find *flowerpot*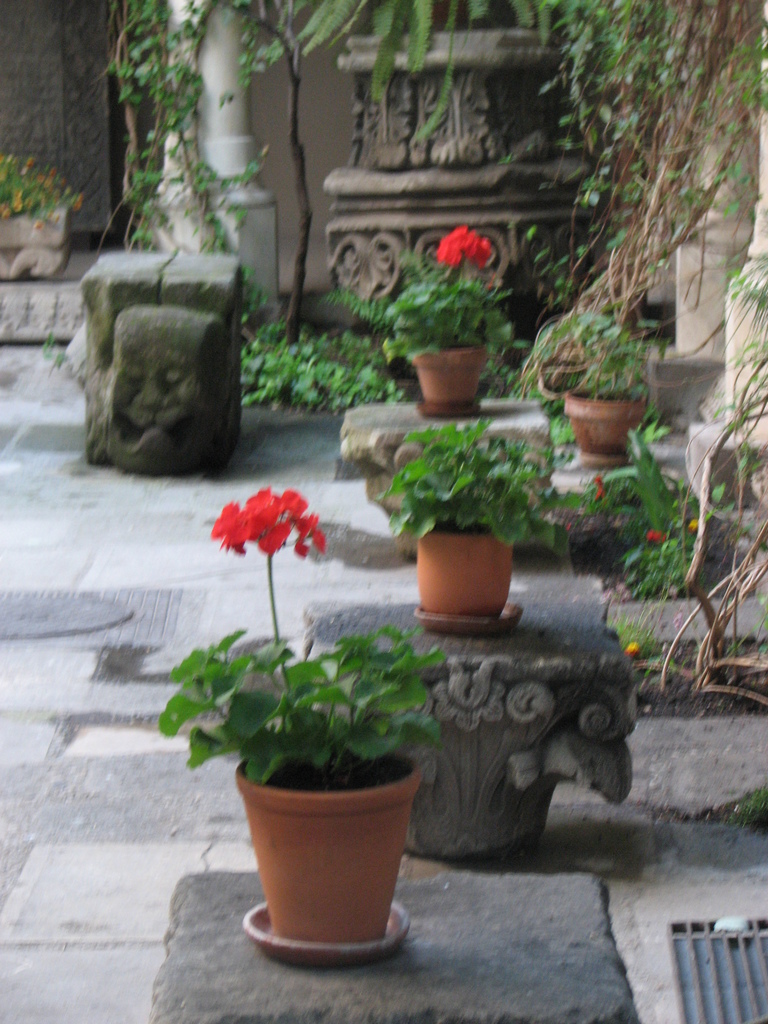
563 386 652 472
